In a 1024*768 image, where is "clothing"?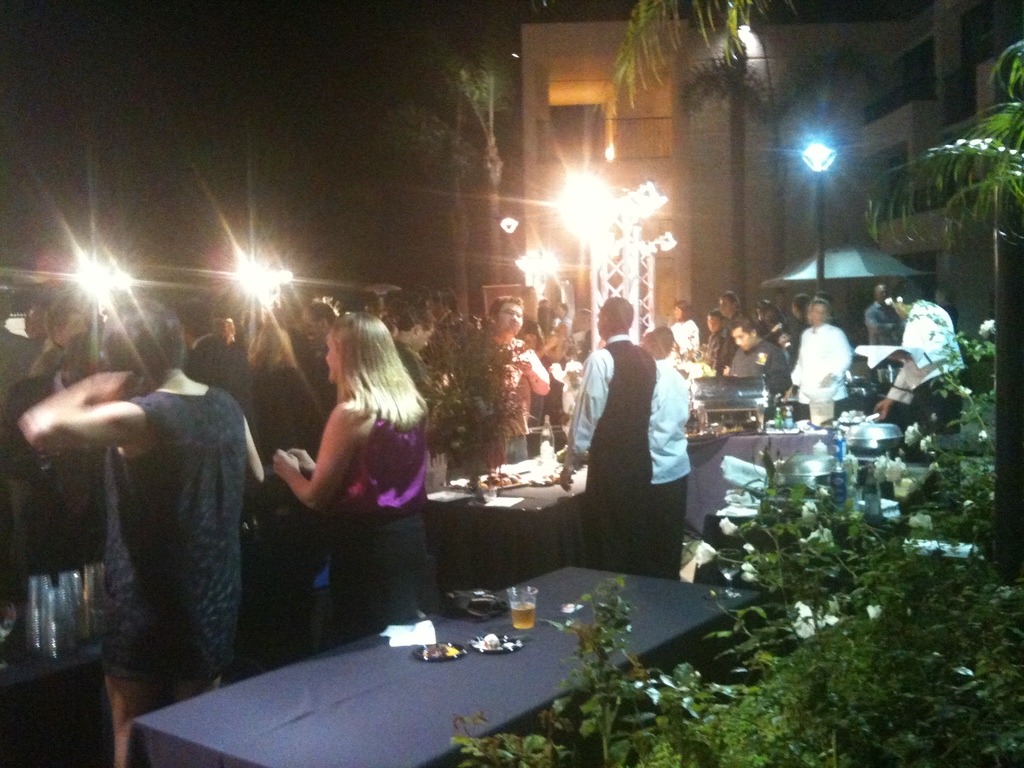
crop(670, 319, 699, 349).
